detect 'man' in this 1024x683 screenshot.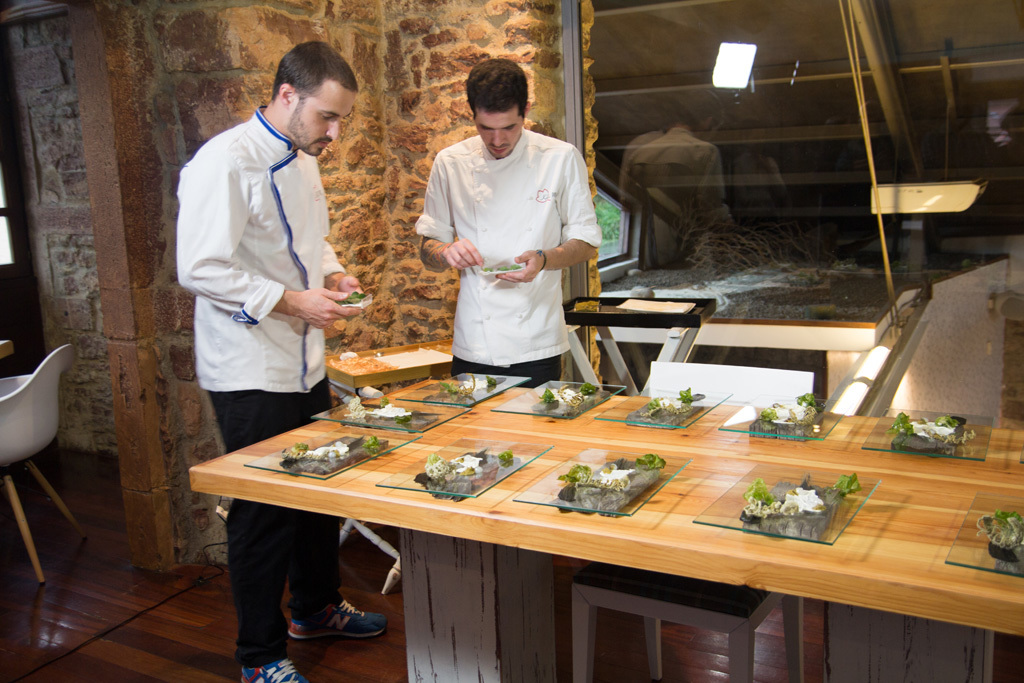
Detection: x1=175 y1=39 x2=389 y2=682.
